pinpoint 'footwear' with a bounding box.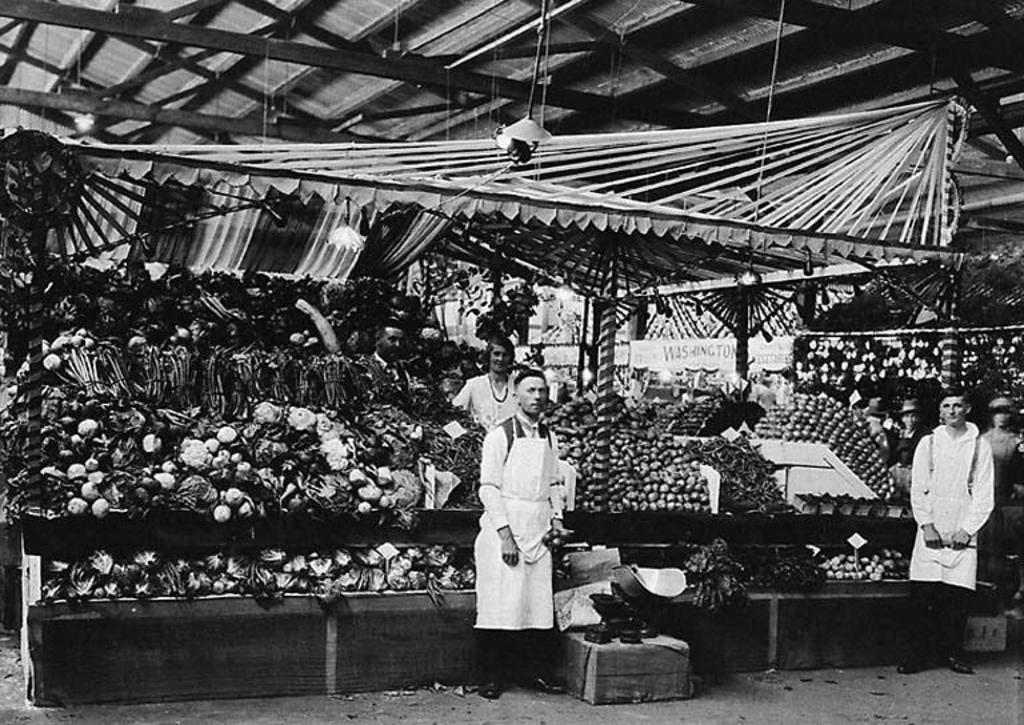
{"left": 527, "top": 666, "right": 572, "bottom": 696}.
